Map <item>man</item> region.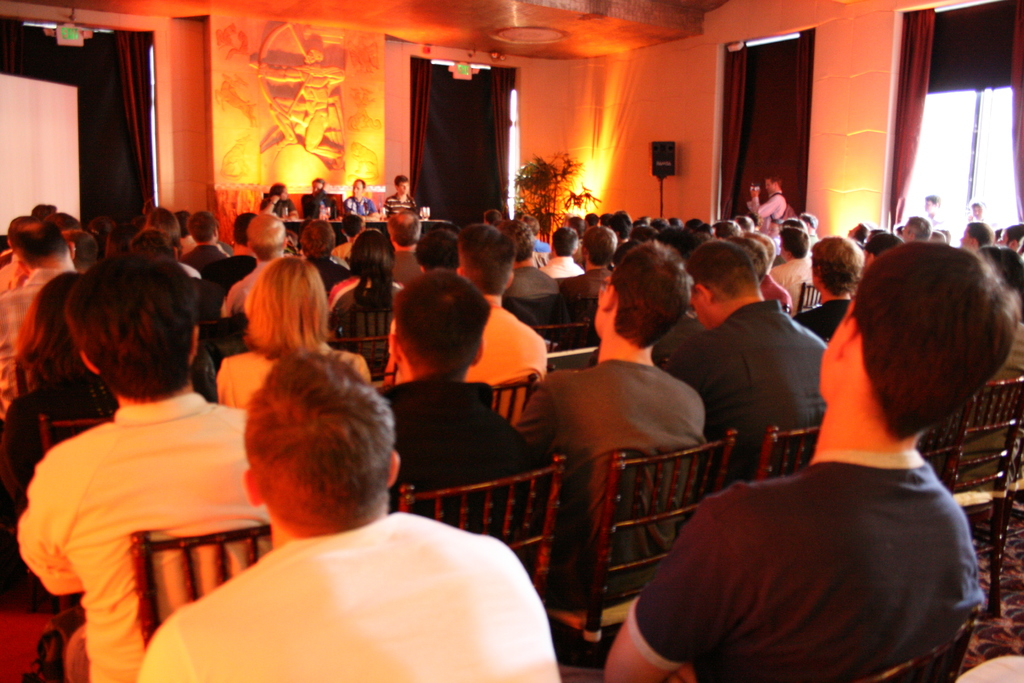
Mapped to detection(496, 214, 563, 298).
